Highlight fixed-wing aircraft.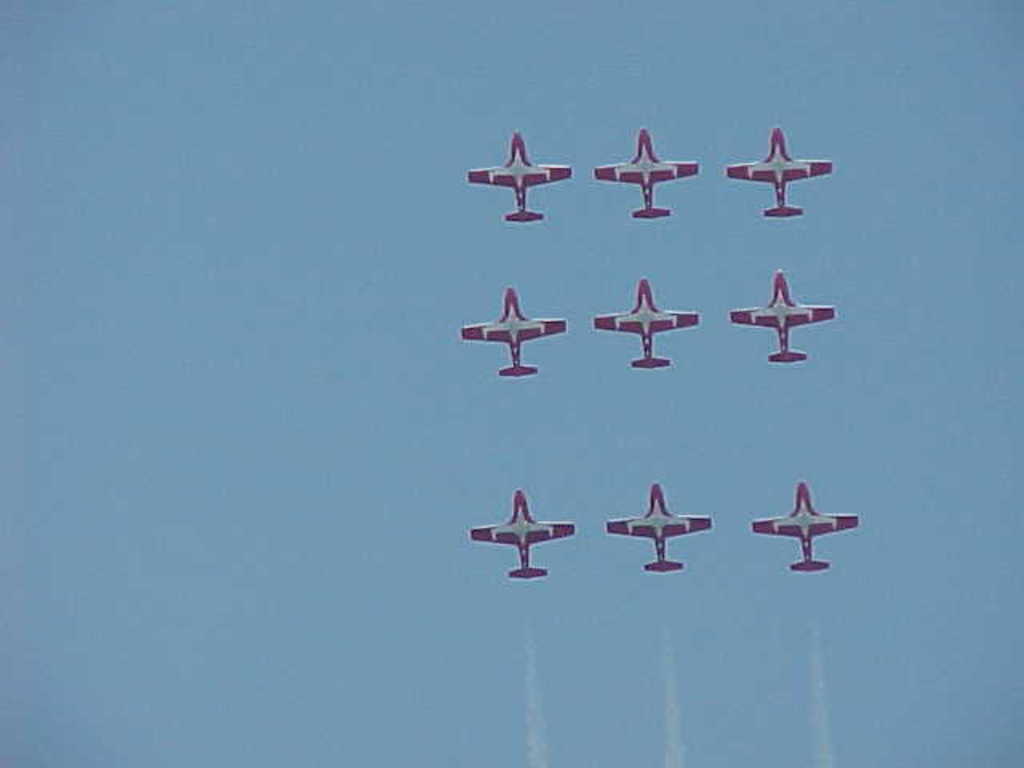
Highlighted region: bbox=[474, 485, 578, 578].
